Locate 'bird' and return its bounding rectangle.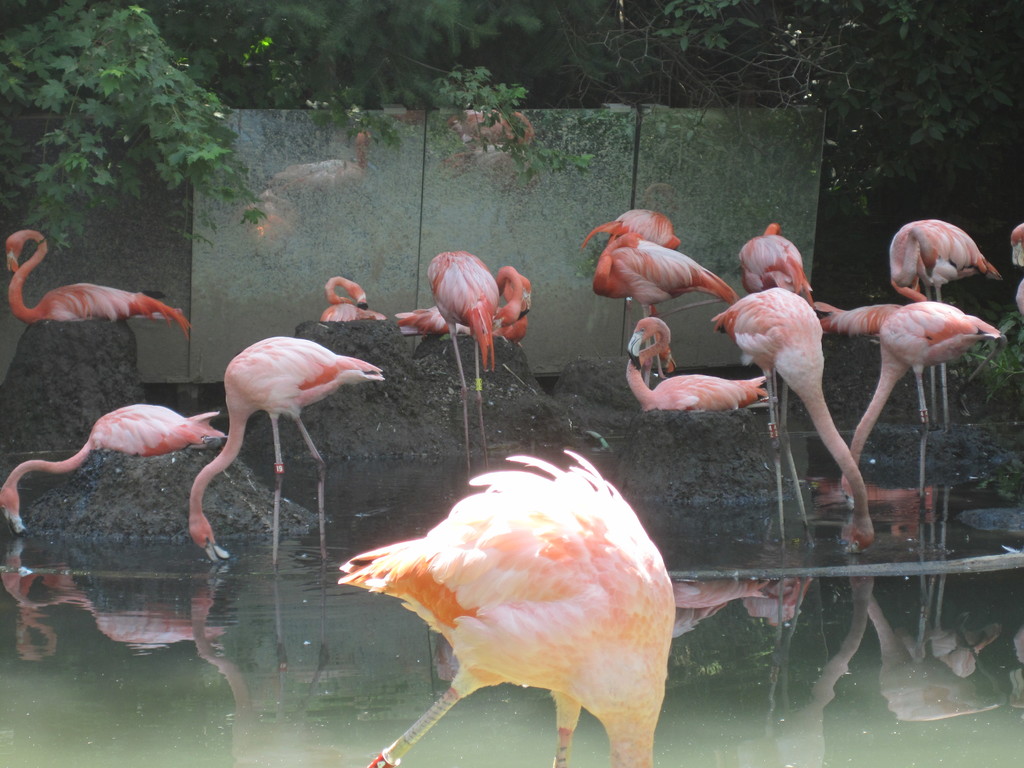
[591,232,743,384].
